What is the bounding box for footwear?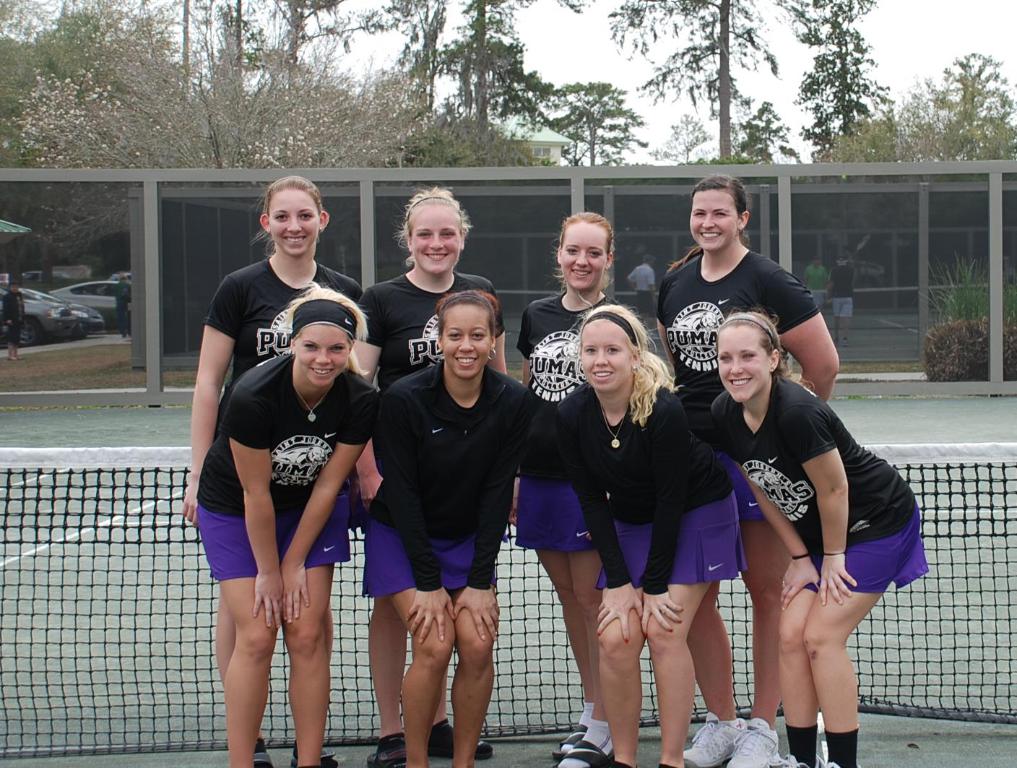
(left=251, top=737, right=279, bottom=767).
